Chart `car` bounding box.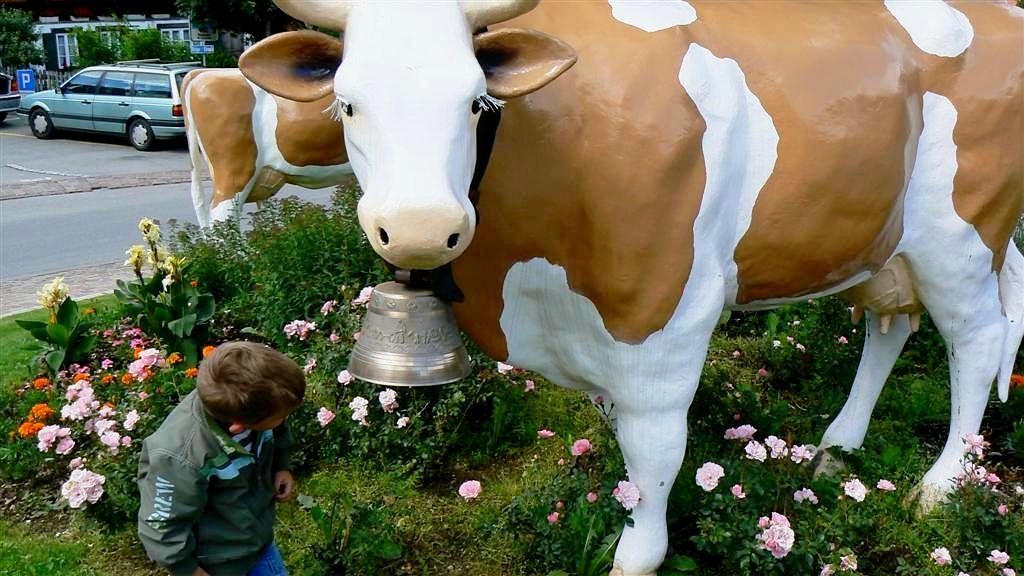
Charted: bbox=[19, 58, 199, 139].
